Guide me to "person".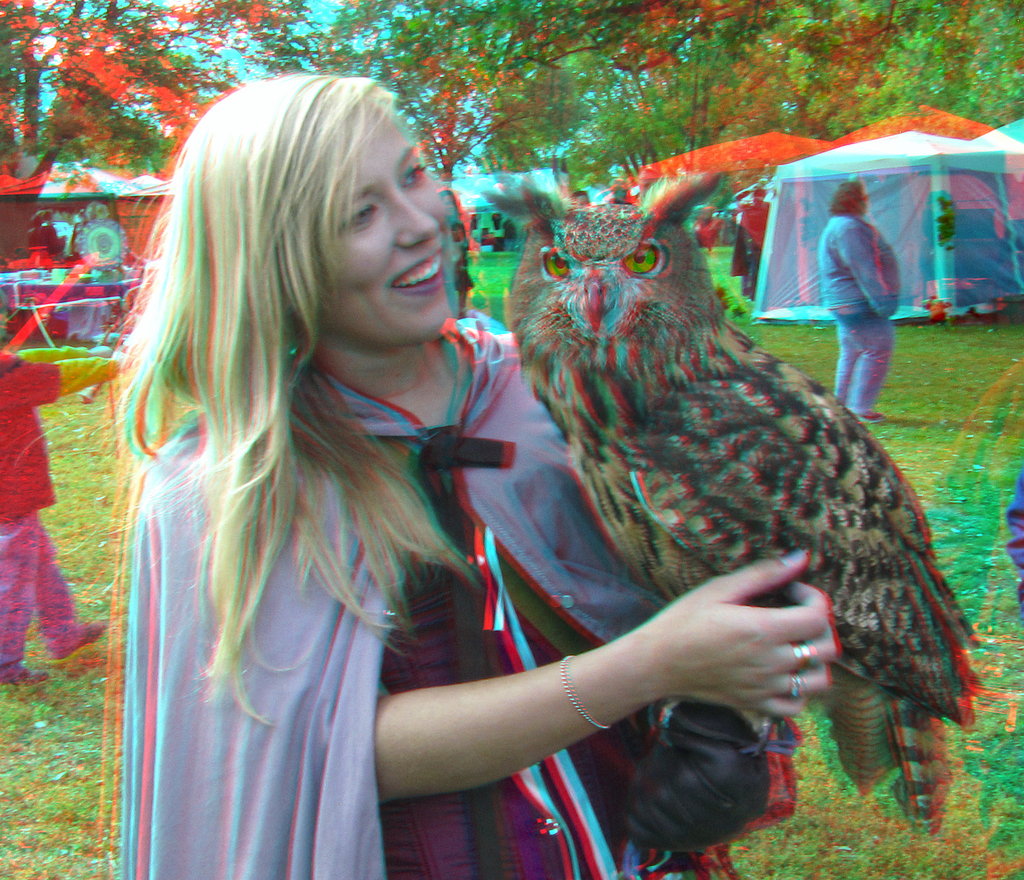
Guidance: {"left": 819, "top": 179, "right": 899, "bottom": 419}.
